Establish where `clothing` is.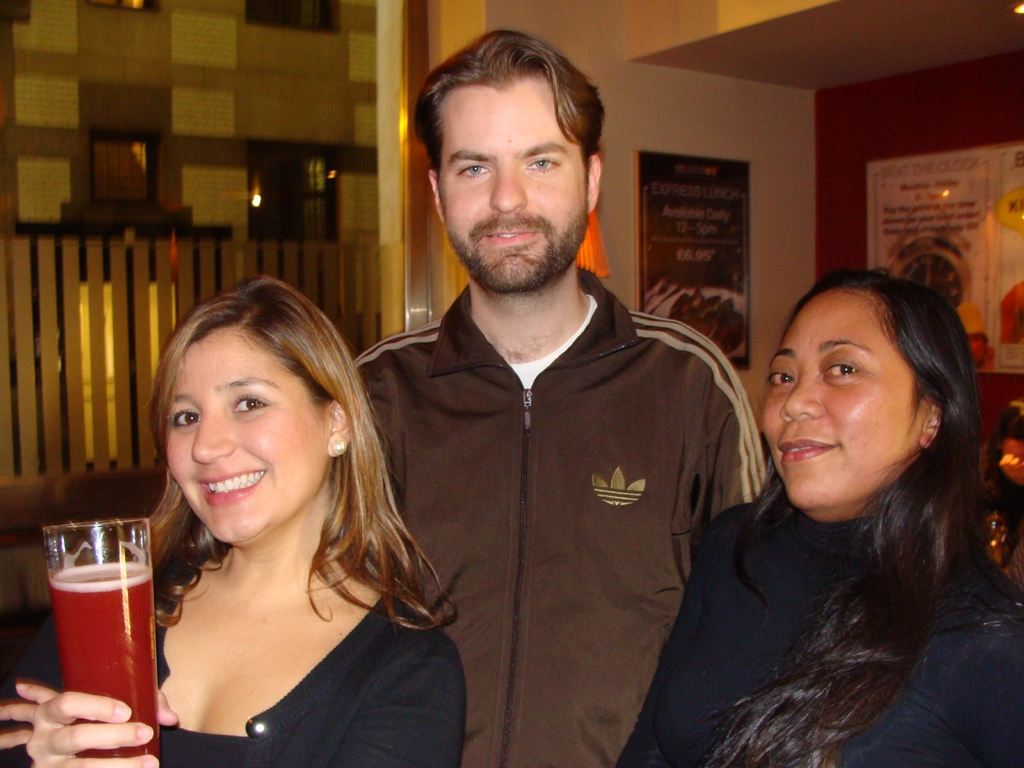
Established at 352 269 754 767.
